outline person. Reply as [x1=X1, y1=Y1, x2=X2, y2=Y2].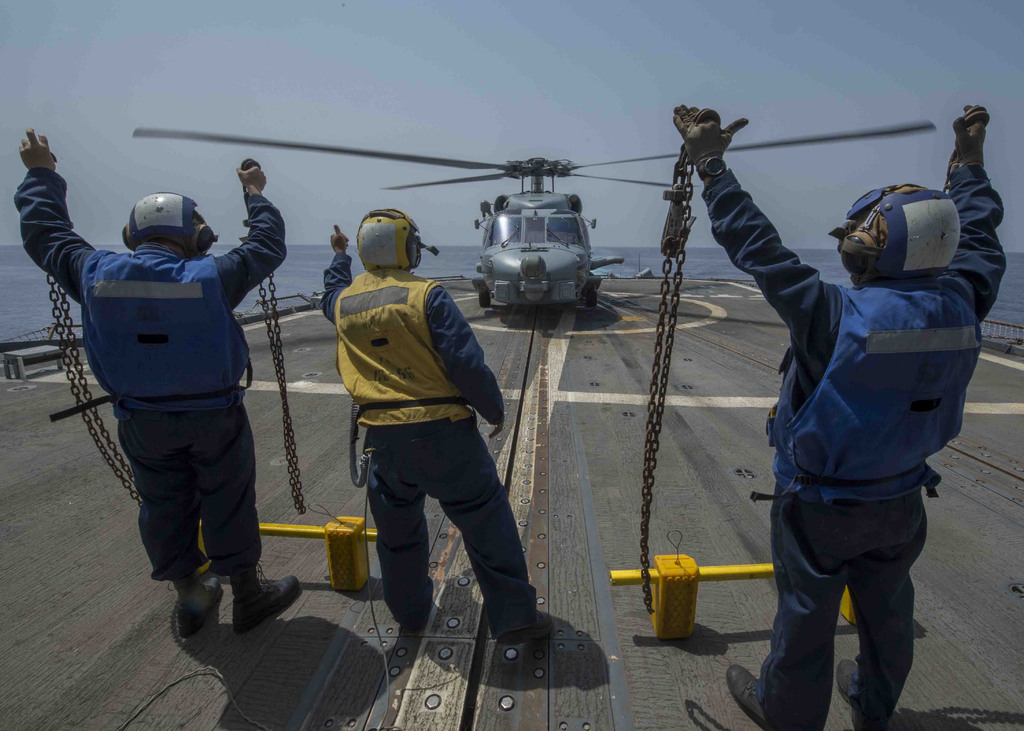
[x1=323, y1=208, x2=557, y2=638].
